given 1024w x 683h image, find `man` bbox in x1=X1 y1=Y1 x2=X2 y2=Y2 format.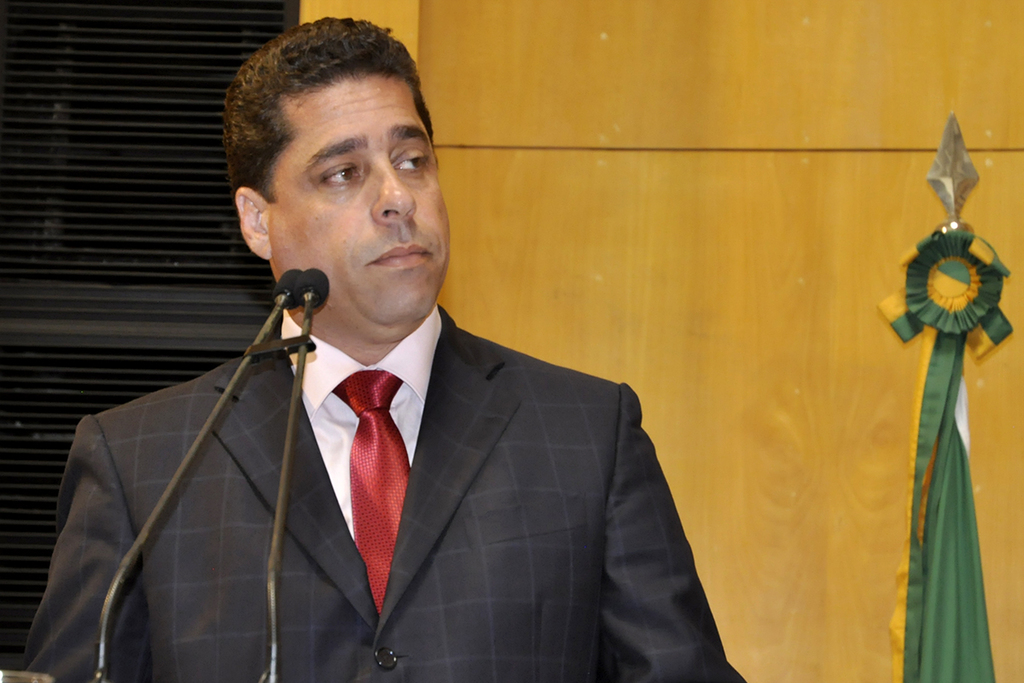
x1=93 y1=55 x2=719 y2=682.
